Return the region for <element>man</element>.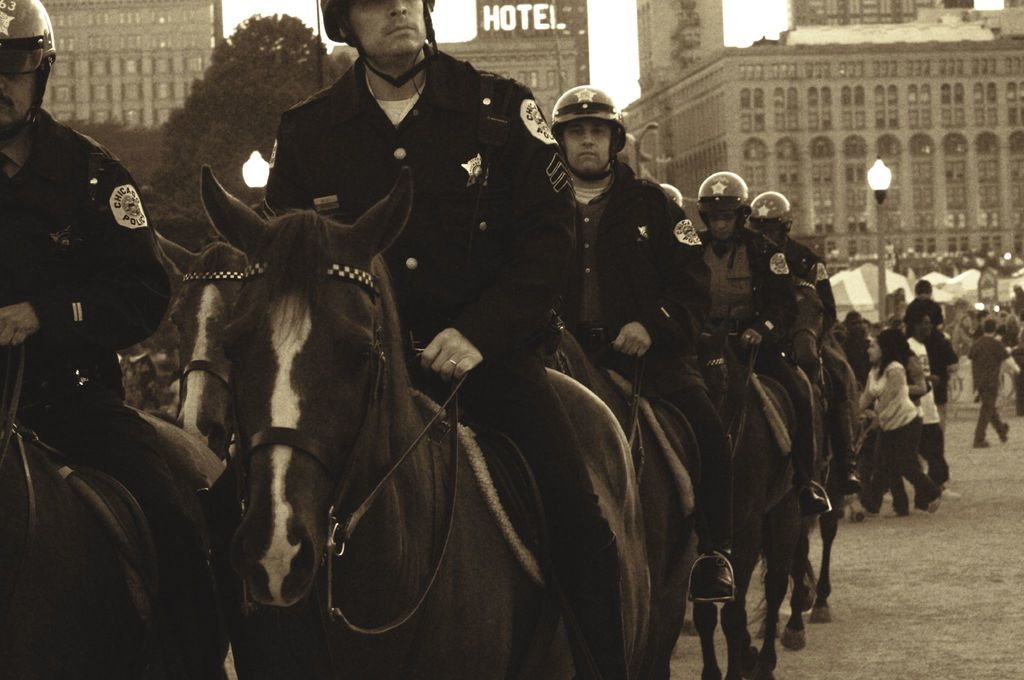
bbox(696, 170, 829, 519).
